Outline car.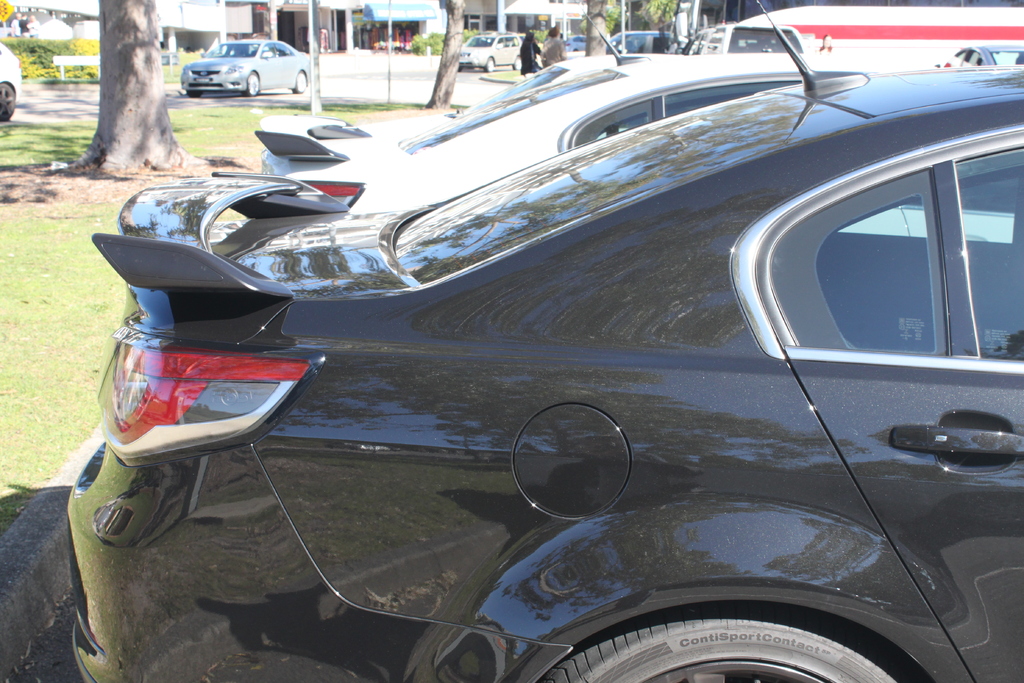
Outline: [left=461, top=33, right=529, bottom=70].
